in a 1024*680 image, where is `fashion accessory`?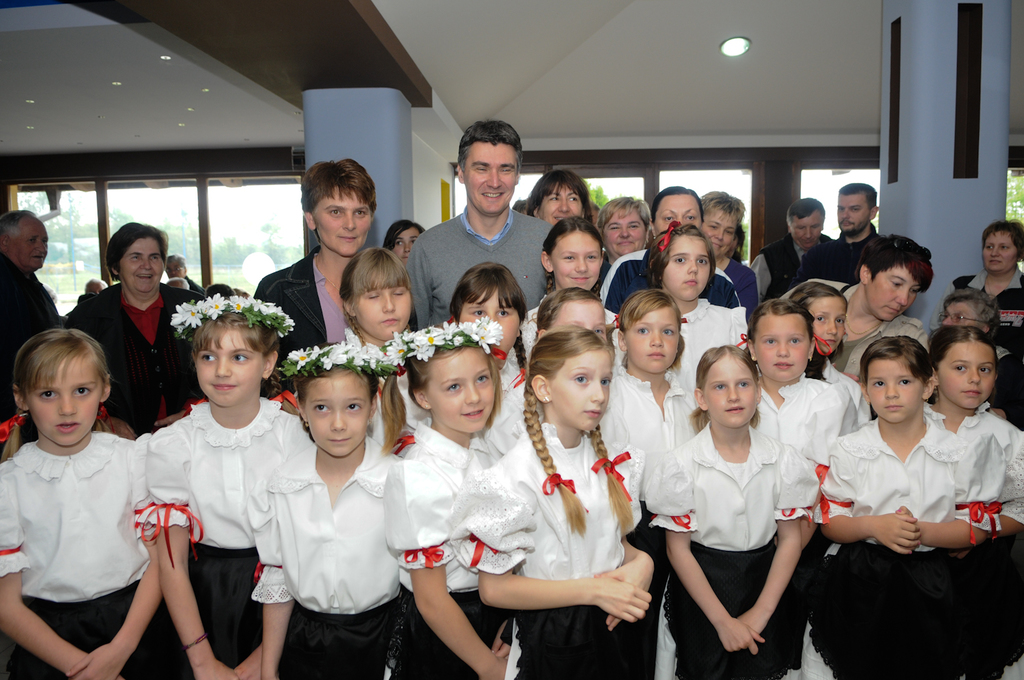
locate(983, 499, 1004, 539).
